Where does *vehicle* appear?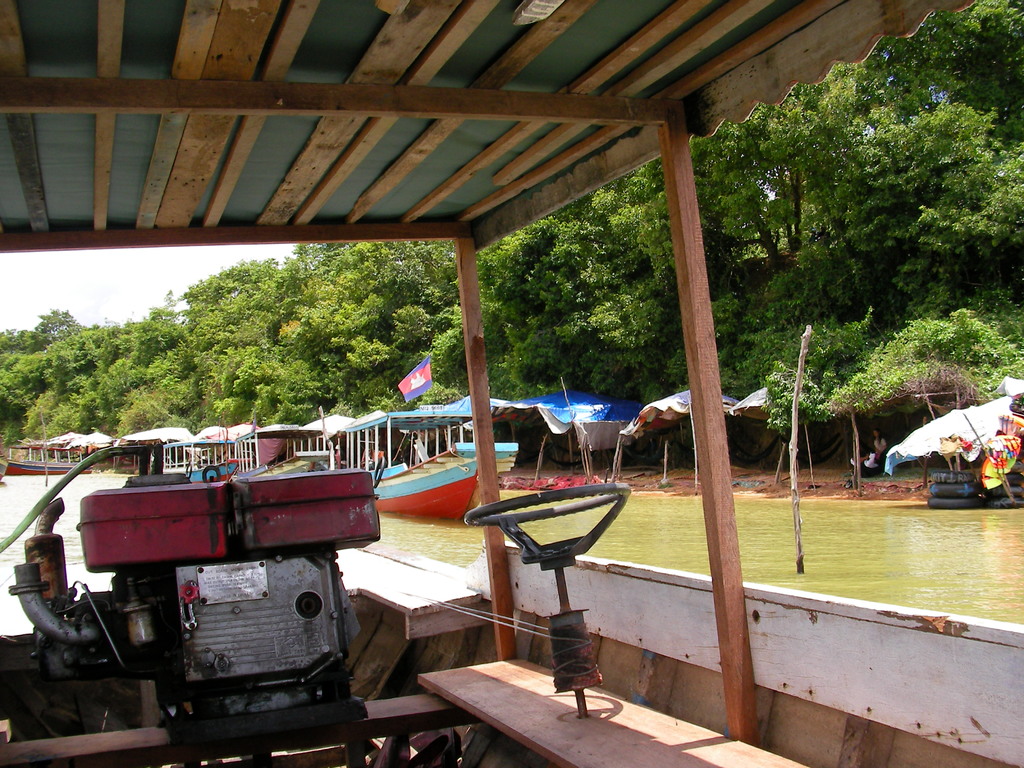
Appears at [left=927, top=399, right=1023, bottom=511].
